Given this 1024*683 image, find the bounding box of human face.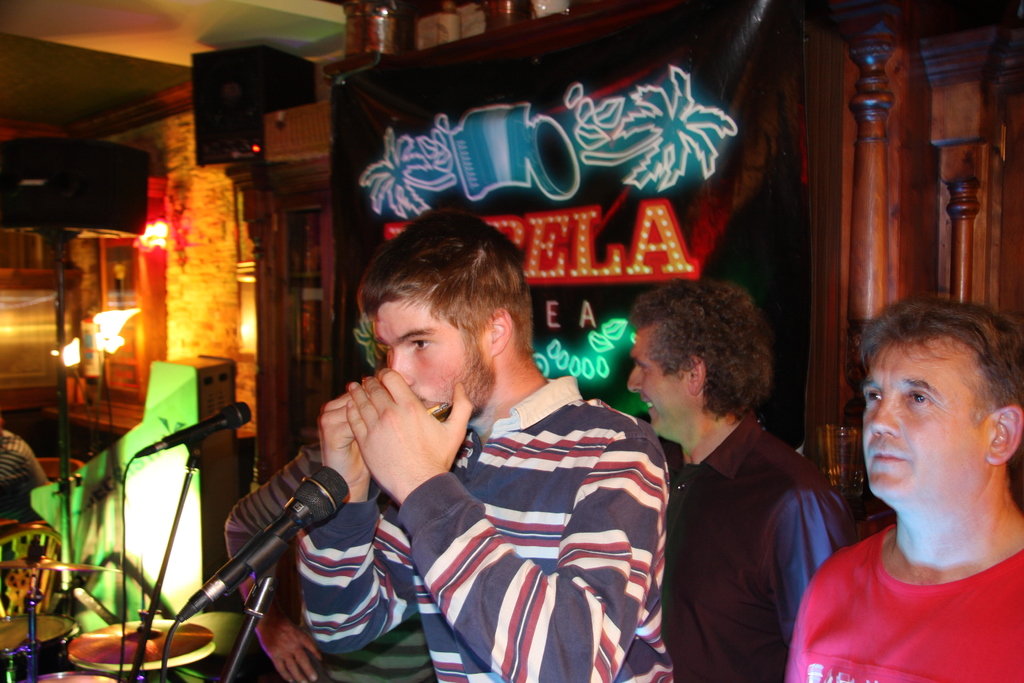
[x1=364, y1=295, x2=482, y2=434].
